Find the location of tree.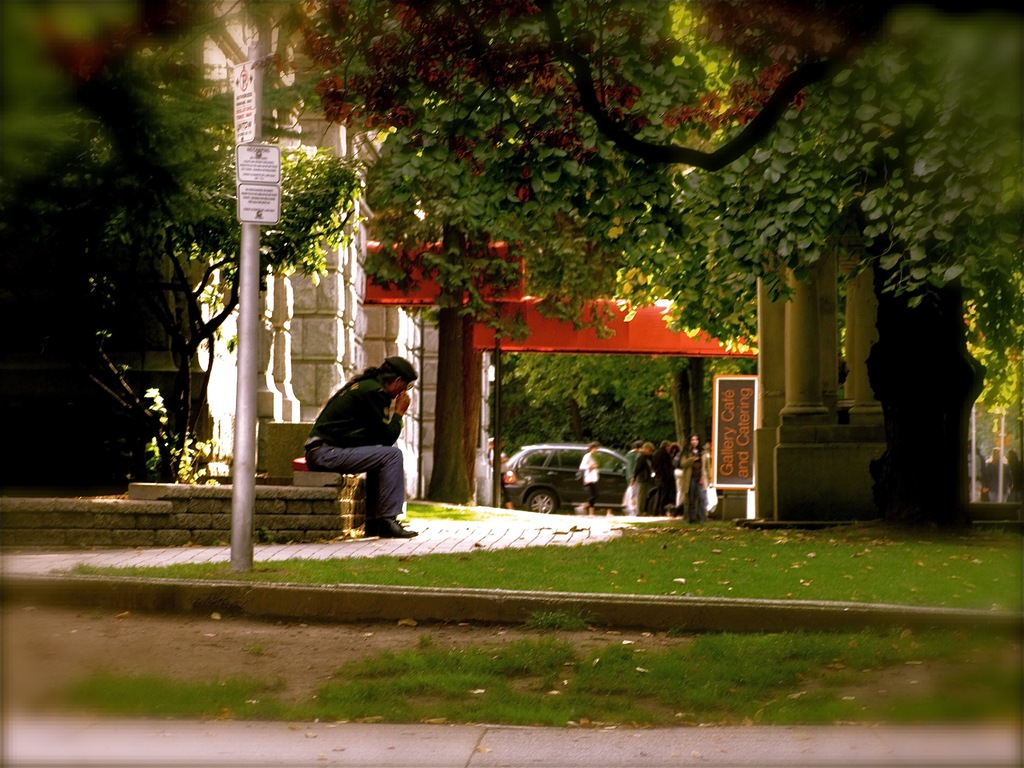
Location: (577,350,678,484).
